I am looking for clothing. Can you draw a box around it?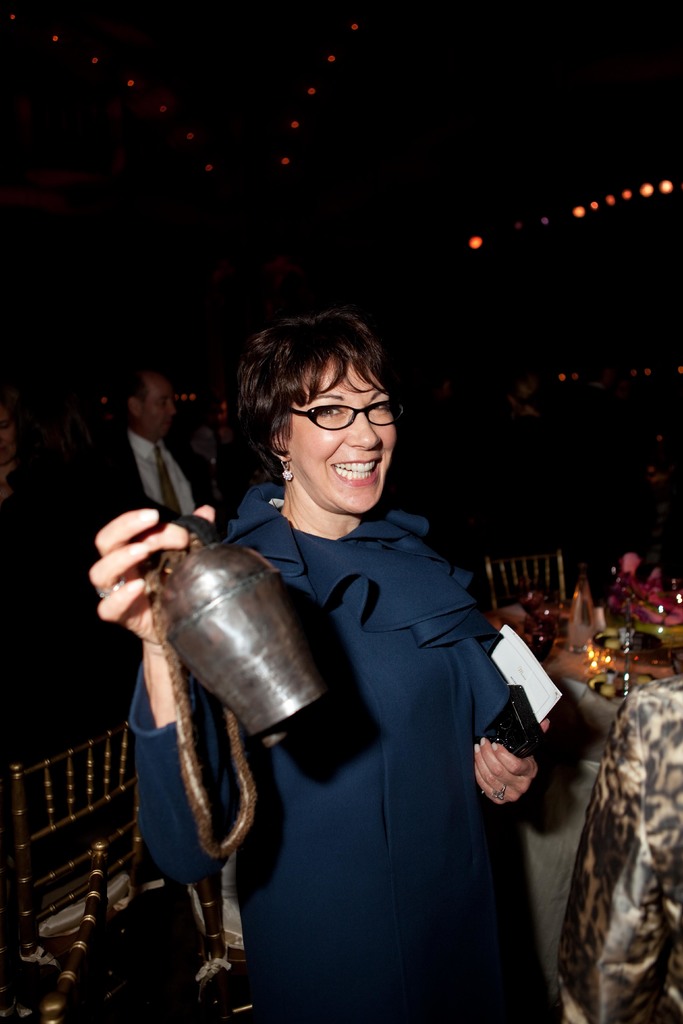
Sure, the bounding box is (left=121, top=509, right=548, bottom=1023).
